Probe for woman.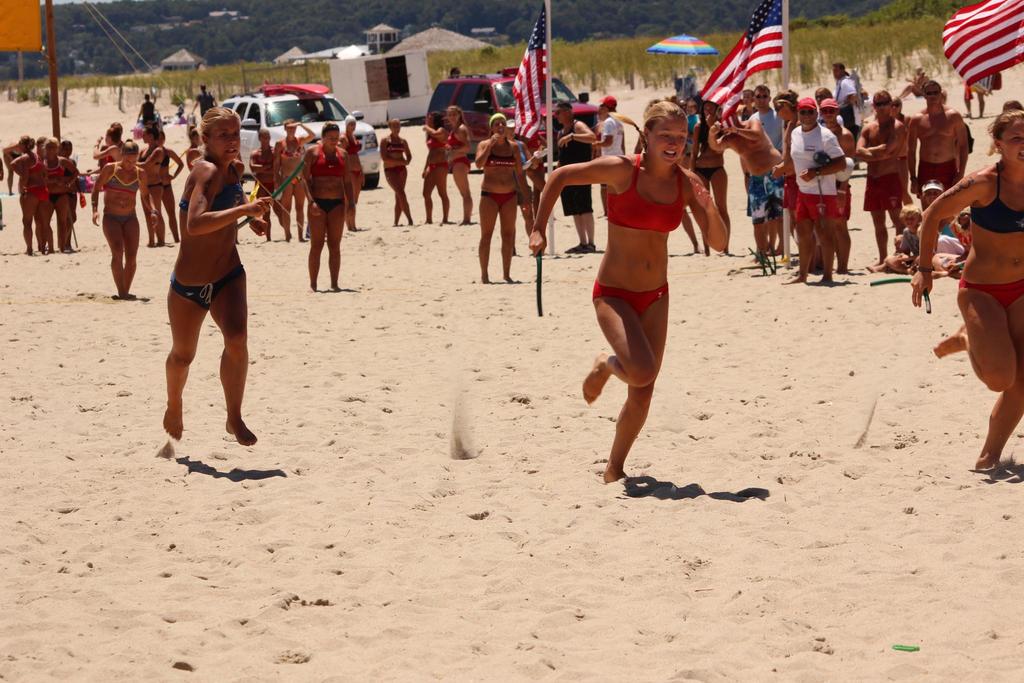
Probe result: rect(880, 176, 959, 270).
